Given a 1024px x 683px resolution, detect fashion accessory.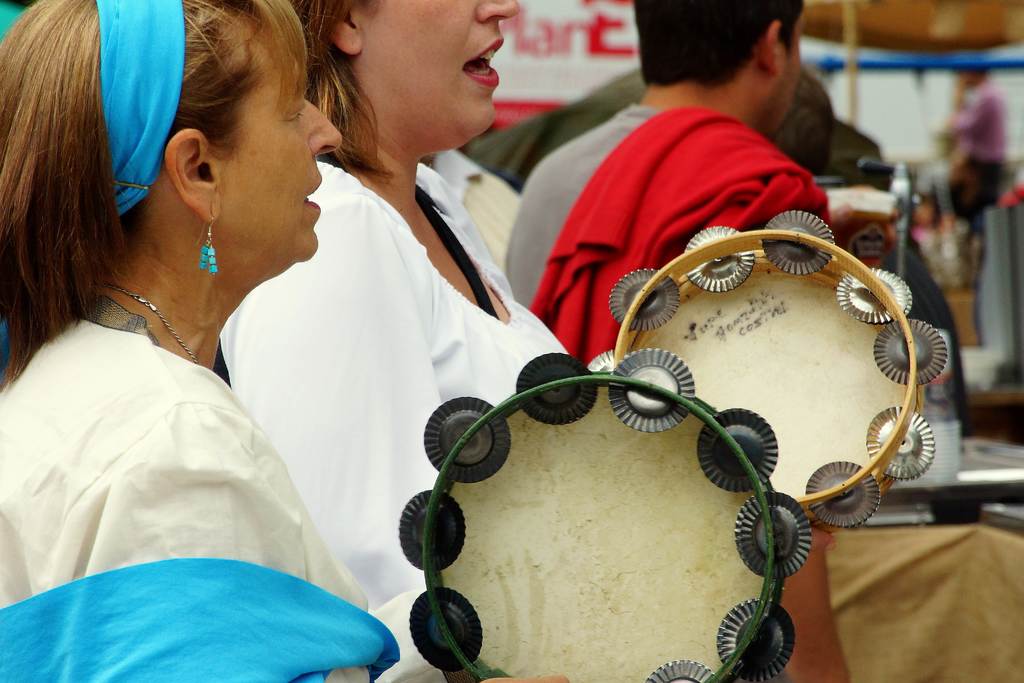
bbox=(114, 179, 150, 192).
